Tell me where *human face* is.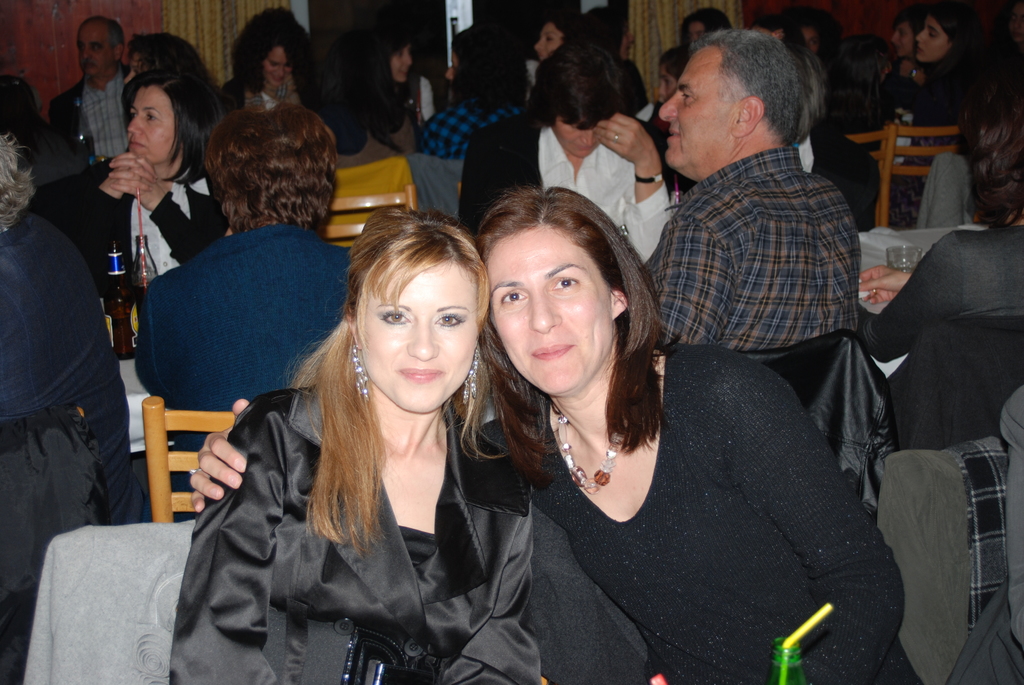
*human face* is at rect(391, 47, 413, 79).
